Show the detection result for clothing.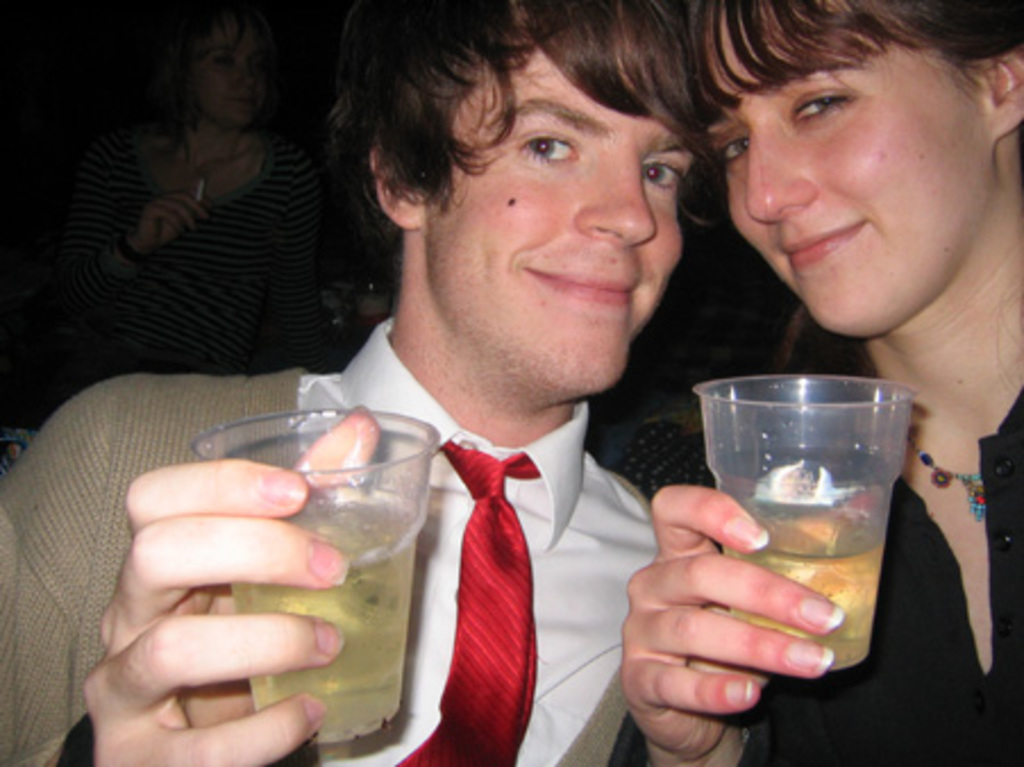
crop(0, 318, 654, 765).
